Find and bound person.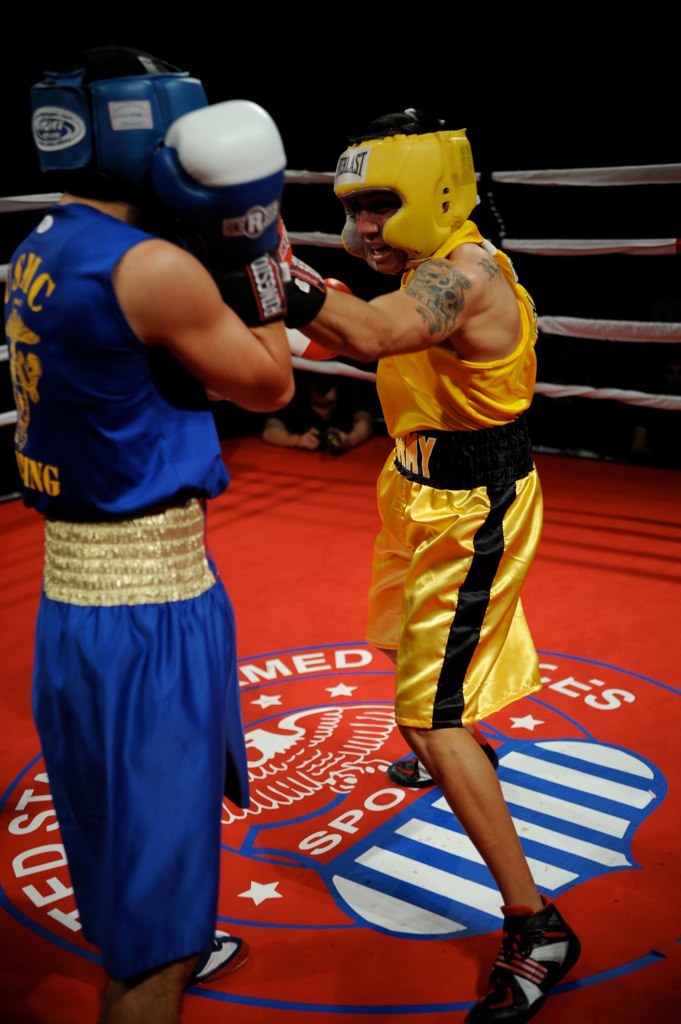
Bound: (left=0, top=46, right=301, bottom=1023).
